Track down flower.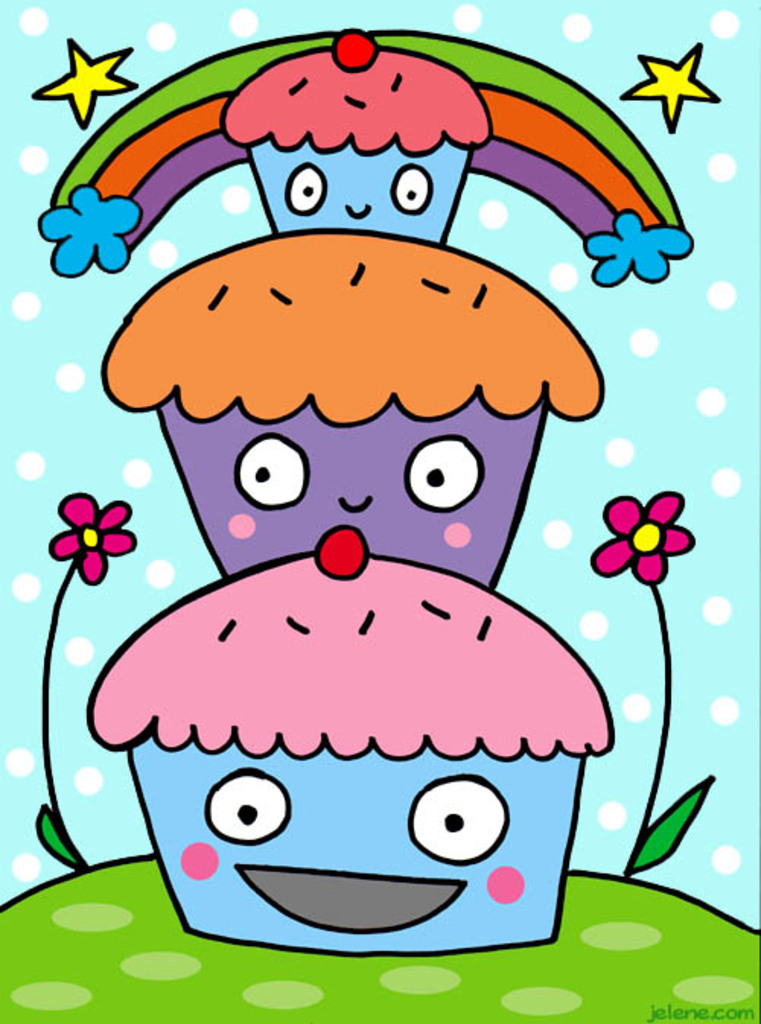
Tracked to bbox=(27, 186, 140, 278).
